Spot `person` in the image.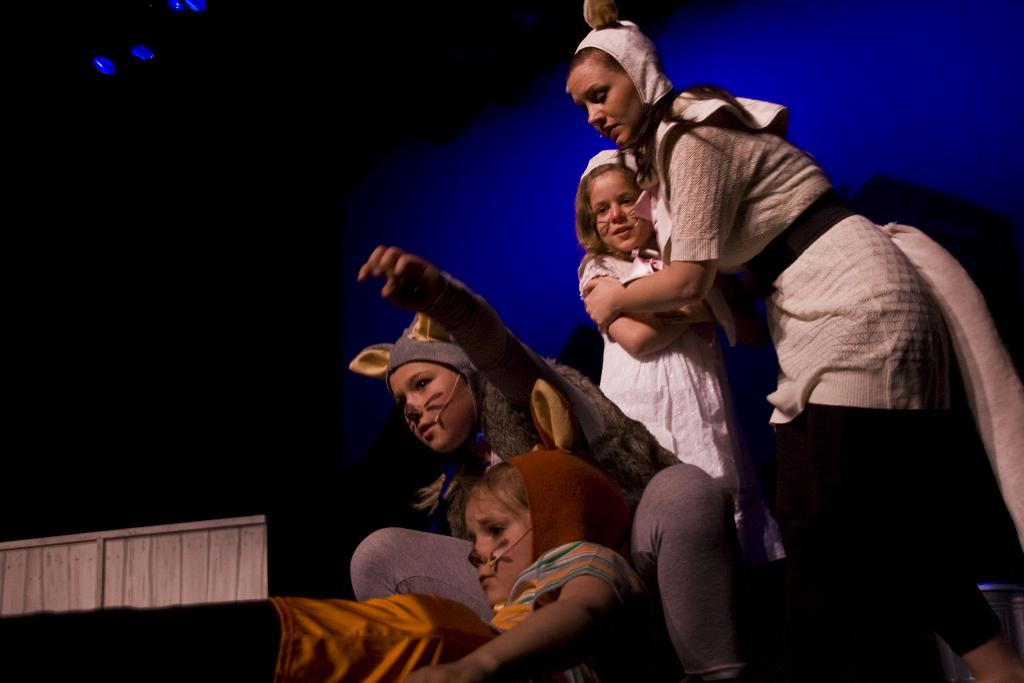
`person` found at <bbox>579, 135, 773, 533</bbox>.
